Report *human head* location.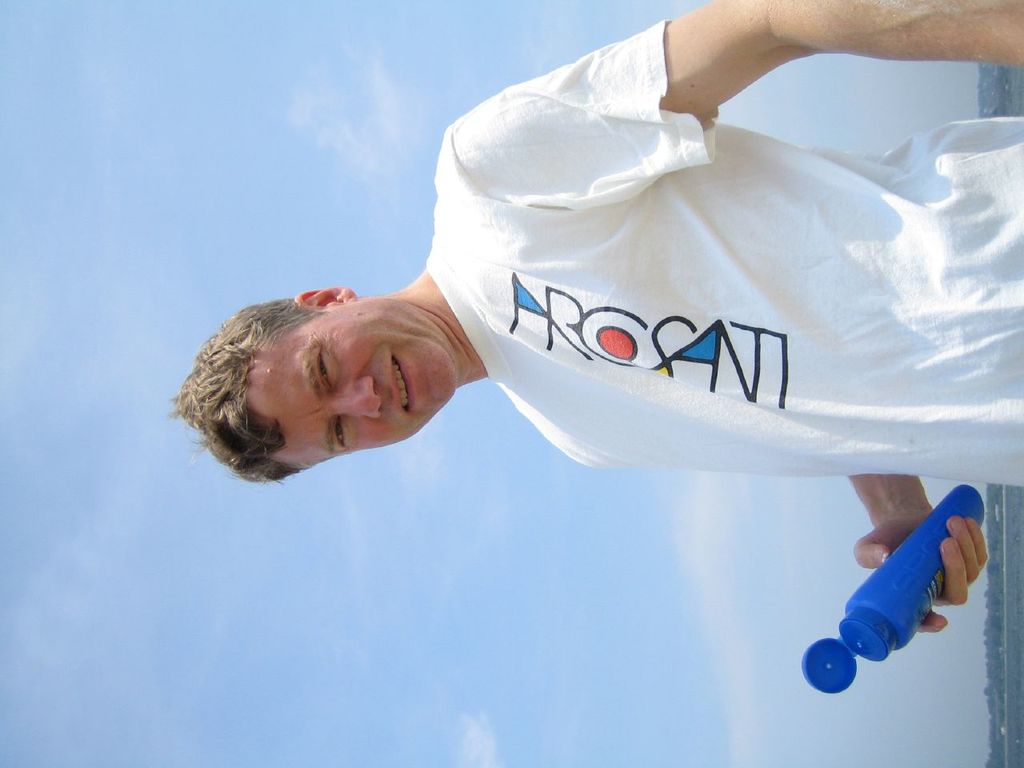
Report: l=162, t=282, r=453, b=483.
